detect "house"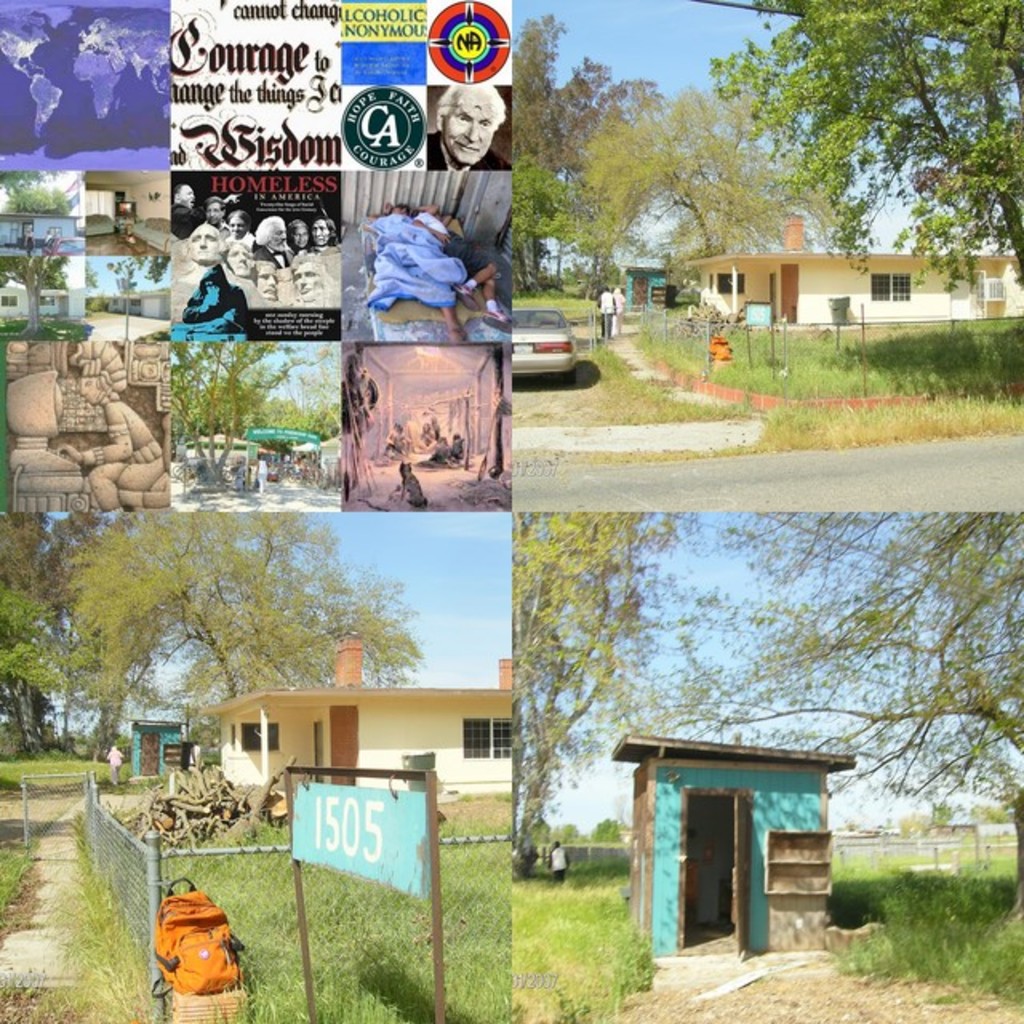
bbox=[608, 730, 850, 962]
